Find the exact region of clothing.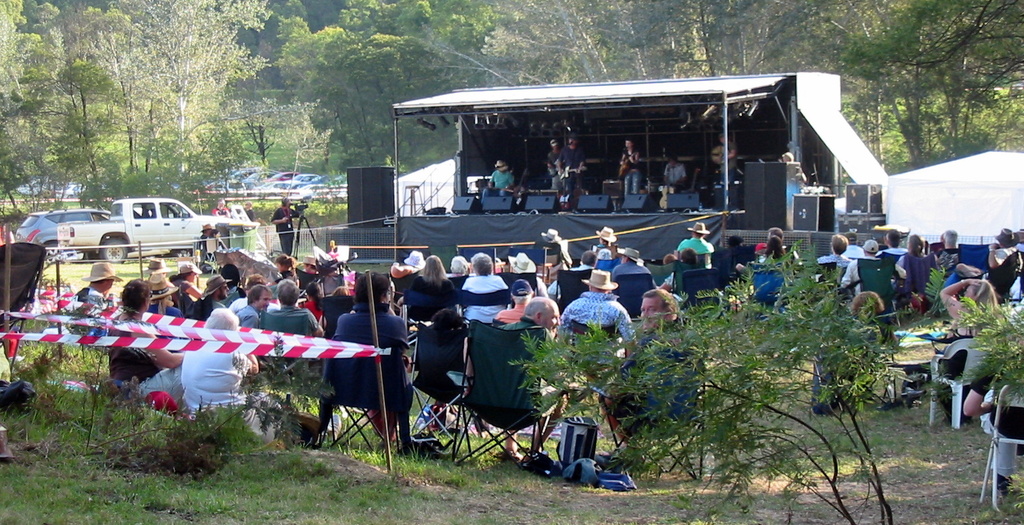
Exact region: select_region(558, 275, 638, 354).
